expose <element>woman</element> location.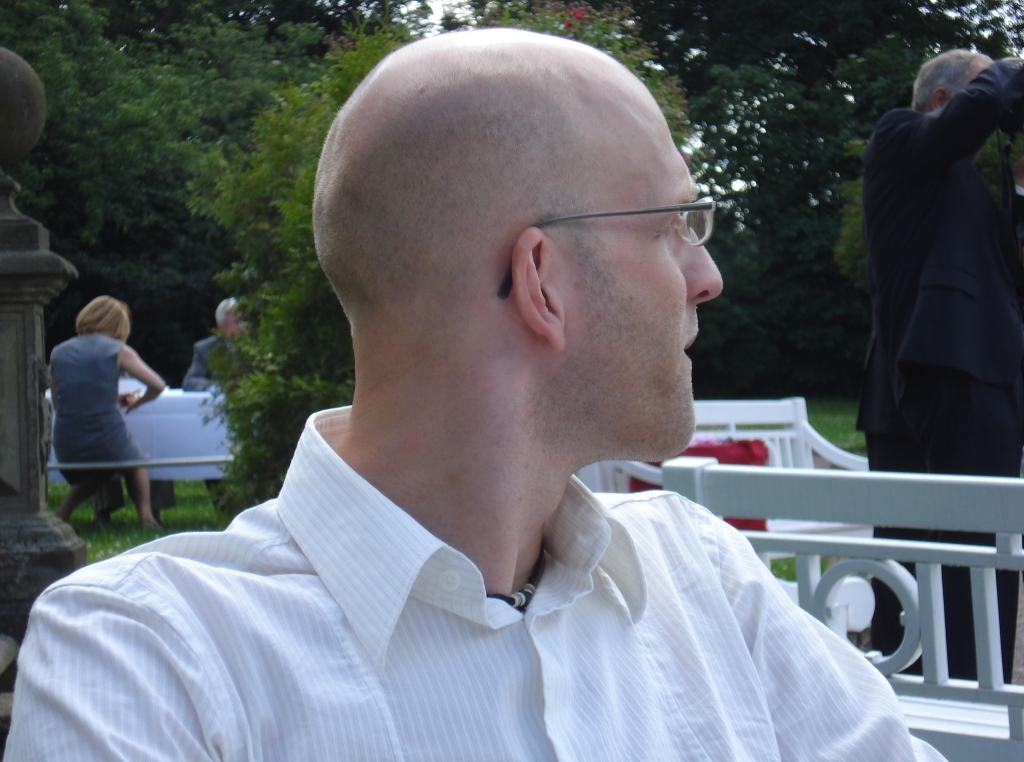
Exposed at 38/277/167/540.
